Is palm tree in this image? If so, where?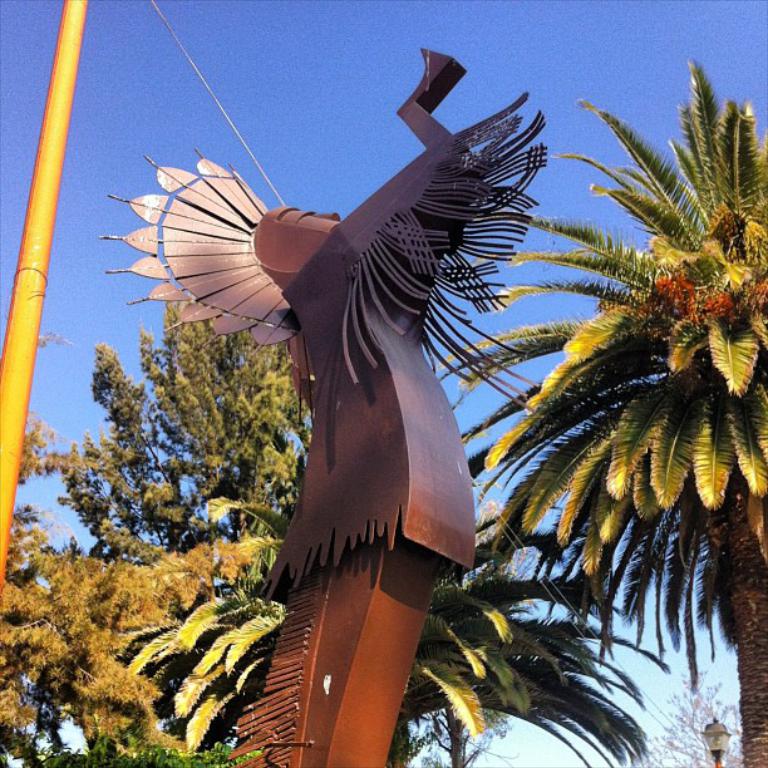
Yes, at (left=433, top=61, right=767, bottom=767).
